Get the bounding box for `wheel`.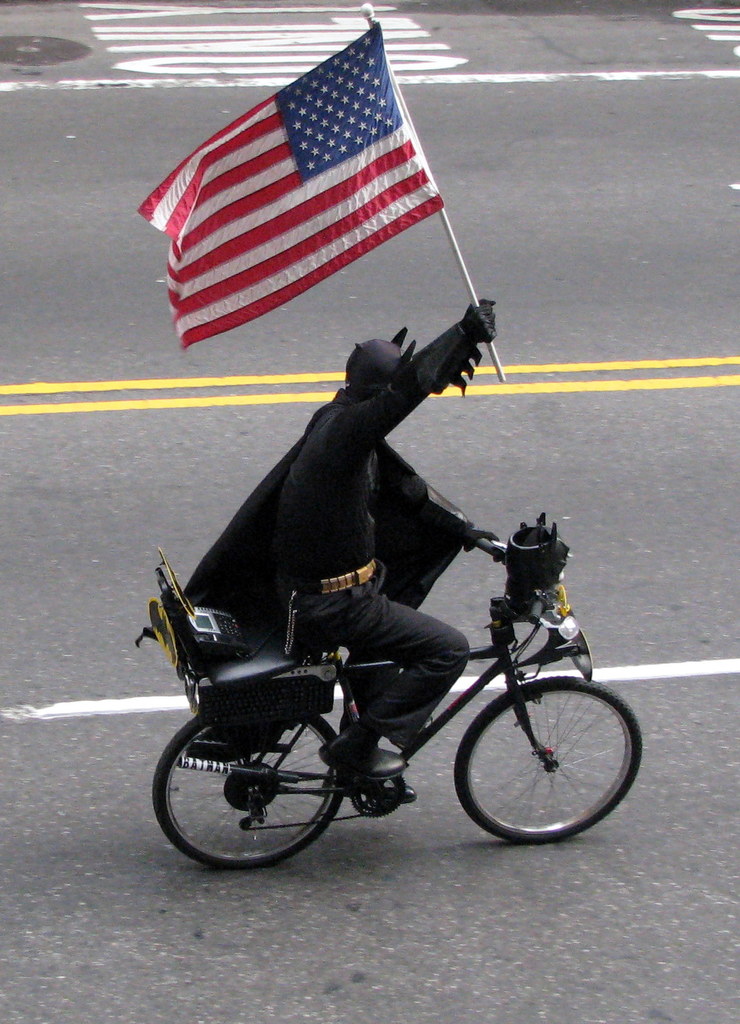
[149,708,341,868].
